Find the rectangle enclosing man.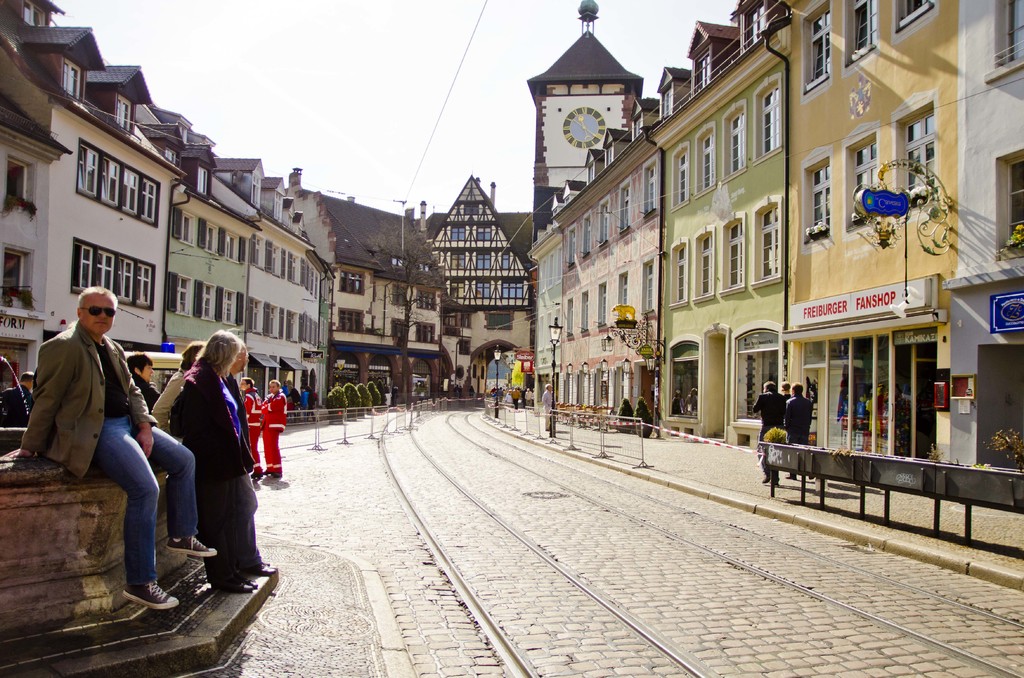
225/344/273/574.
